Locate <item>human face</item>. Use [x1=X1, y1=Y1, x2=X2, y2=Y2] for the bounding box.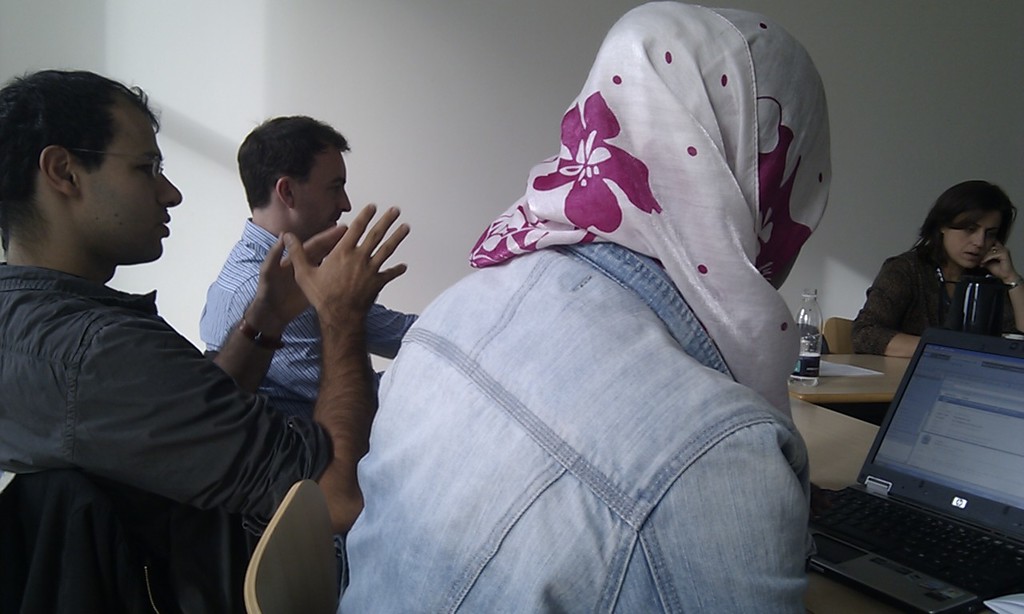
[x1=83, y1=109, x2=182, y2=257].
